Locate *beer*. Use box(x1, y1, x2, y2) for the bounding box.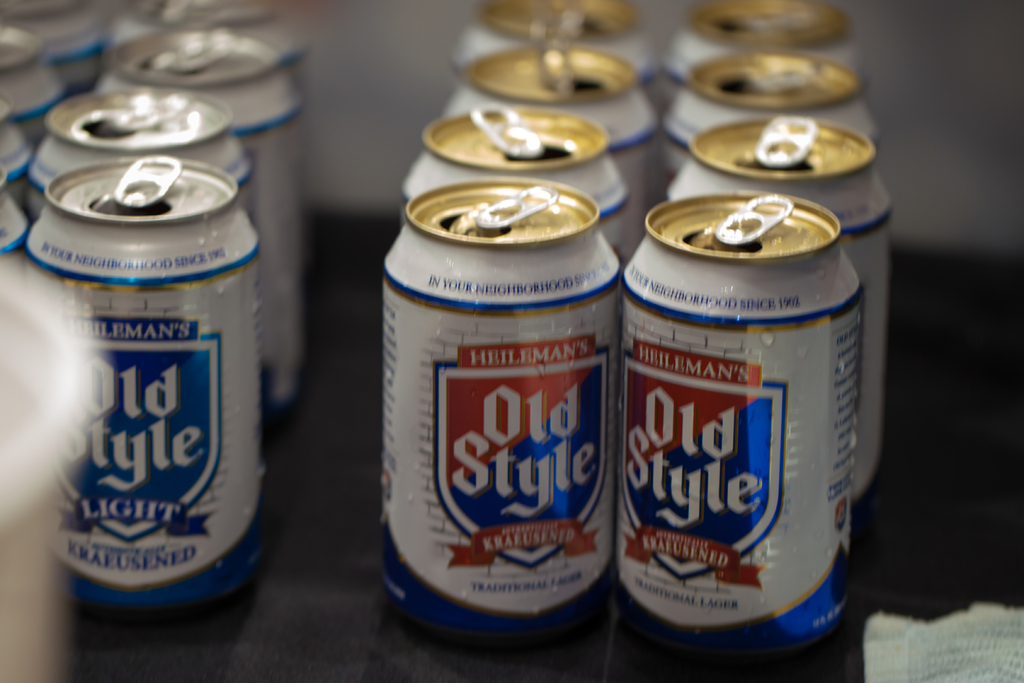
box(111, 0, 297, 56).
